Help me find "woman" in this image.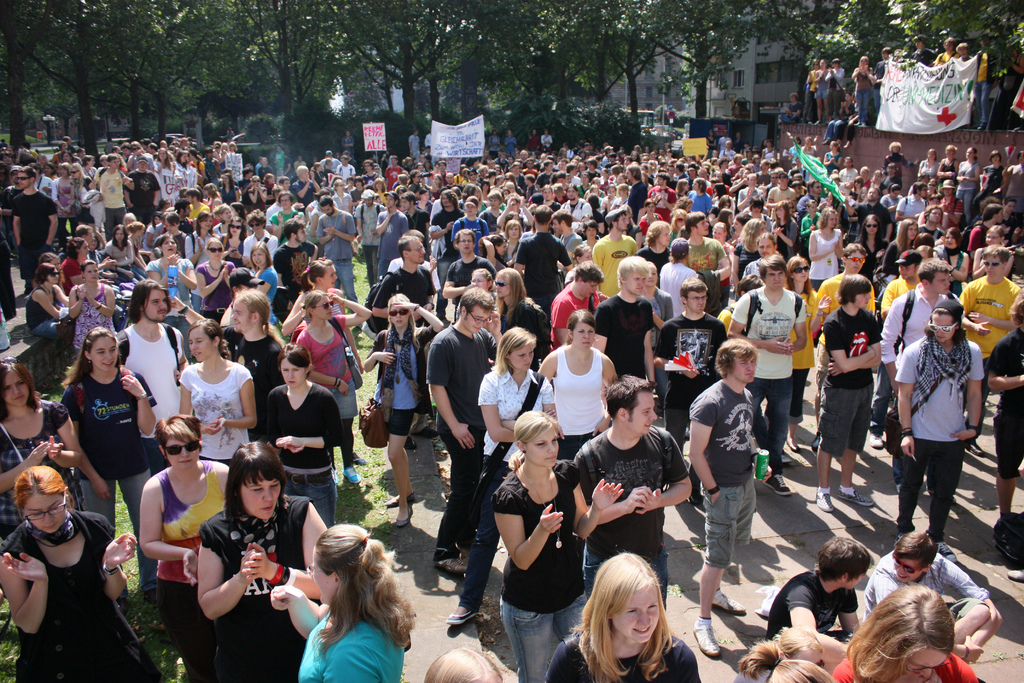
Found it: [x1=358, y1=292, x2=439, y2=524].
